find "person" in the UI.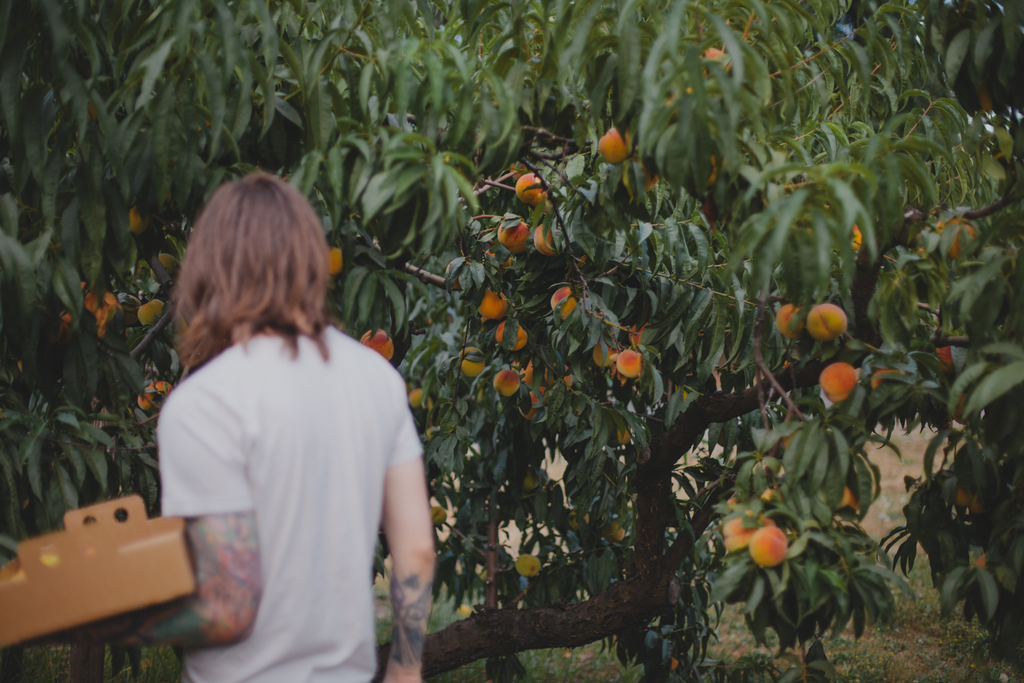
UI element at pyautogui.locateOnScreen(131, 163, 425, 682).
